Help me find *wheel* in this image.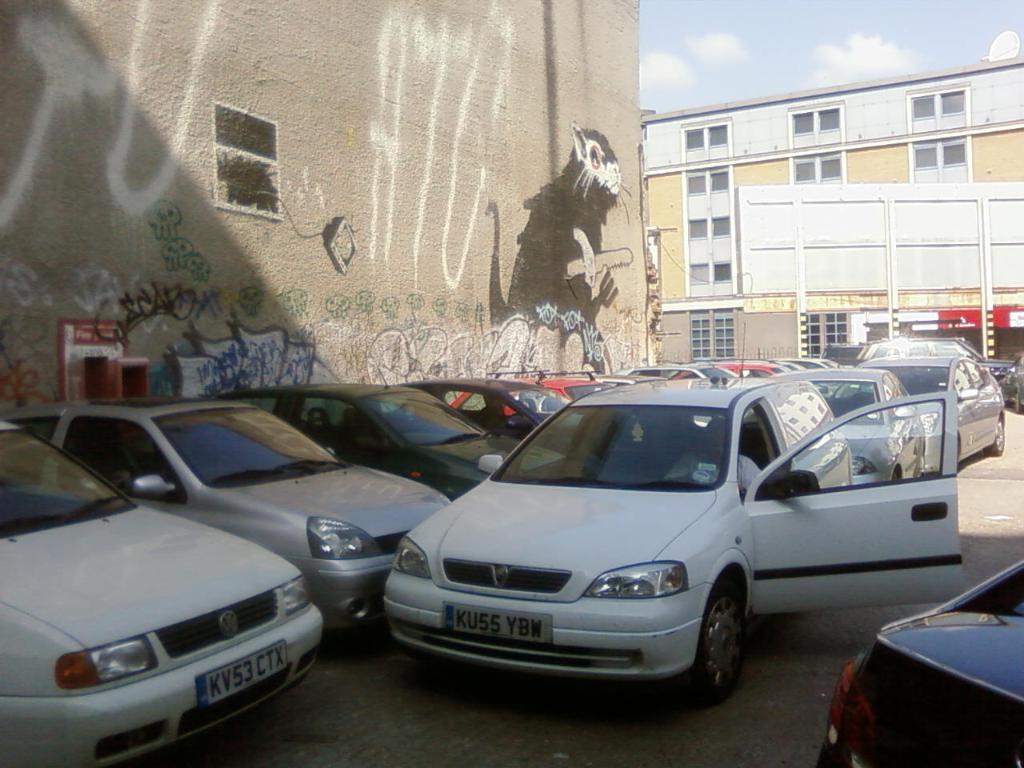
Found it: {"left": 890, "top": 470, "right": 904, "bottom": 480}.
